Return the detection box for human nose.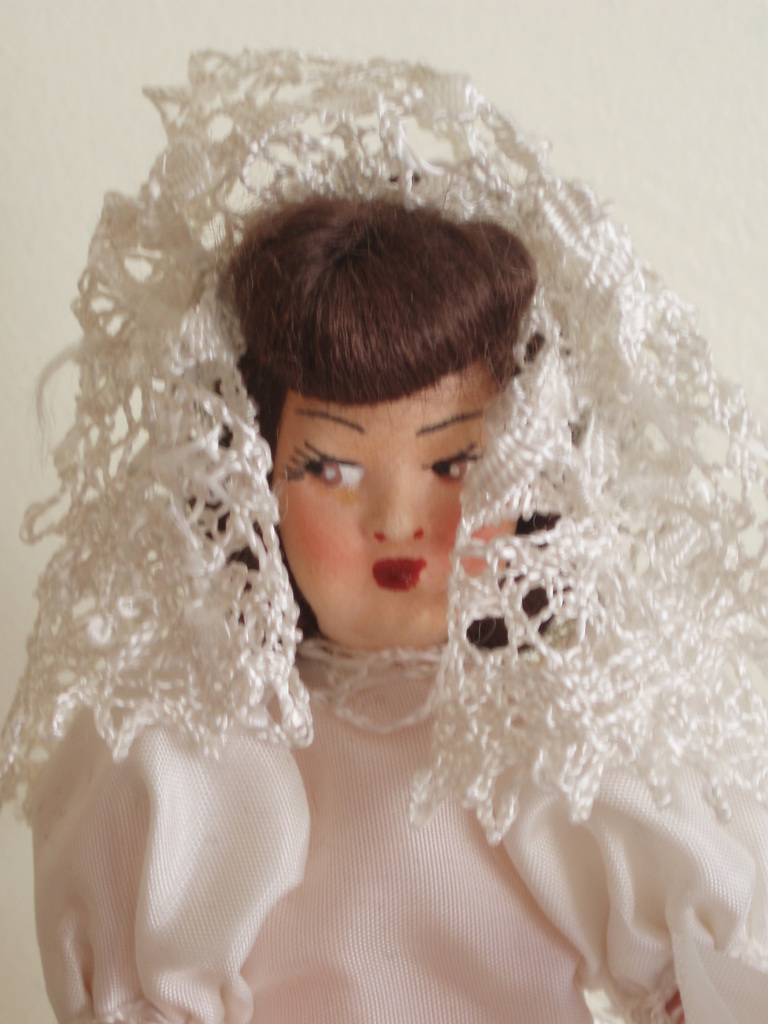
pyautogui.locateOnScreen(364, 475, 429, 543).
